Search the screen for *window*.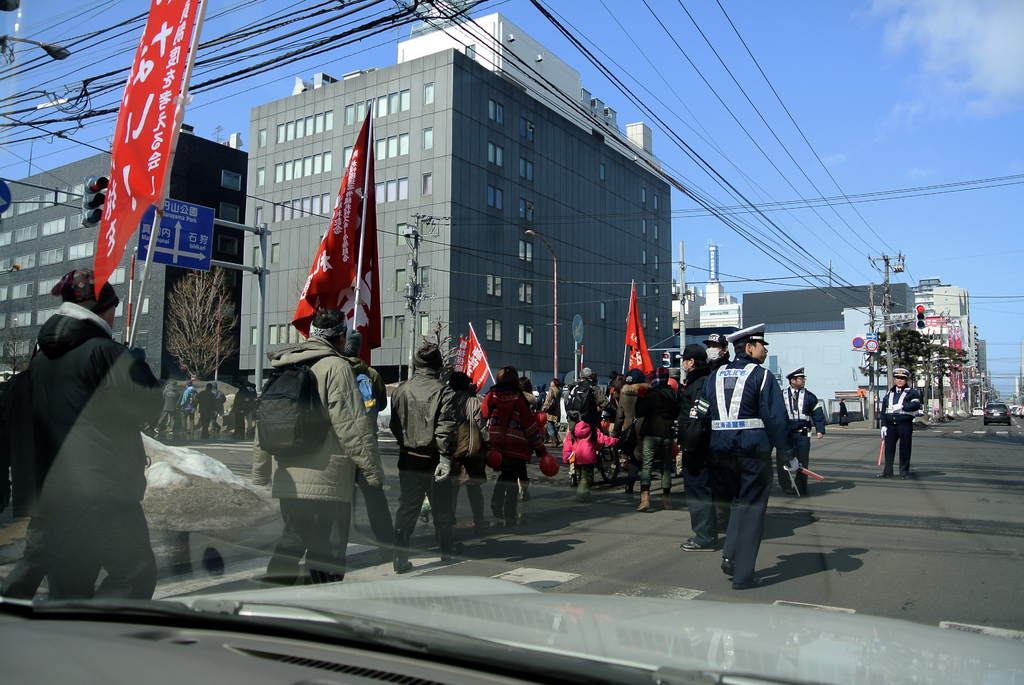
Found at [left=655, top=255, right=661, bottom=272].
